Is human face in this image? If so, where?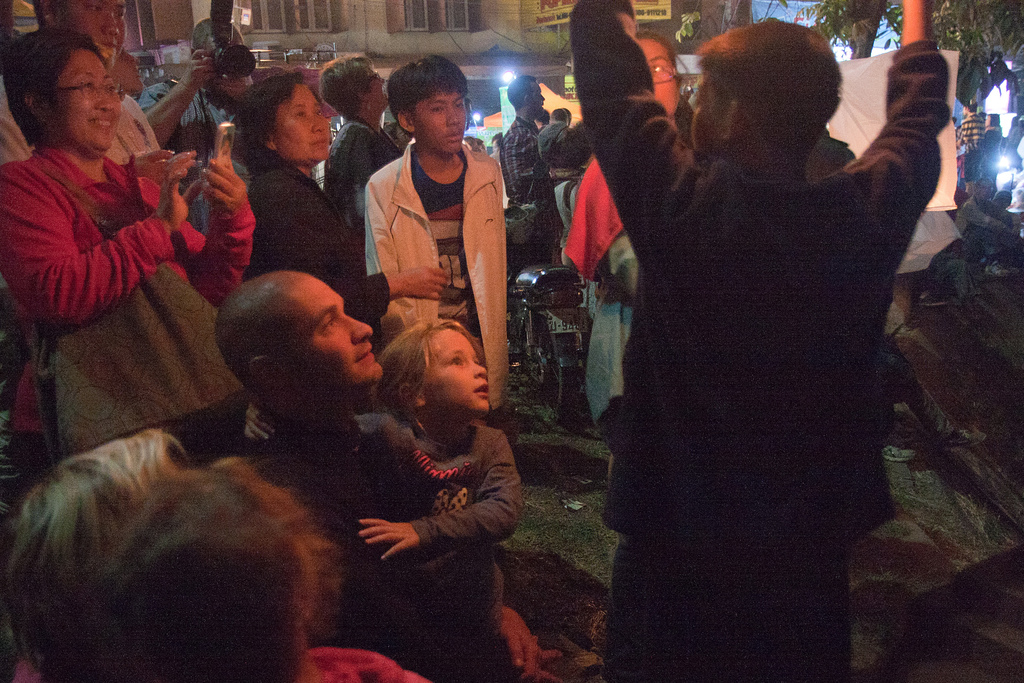
Yes, at x1=269, y1=81, x2=333, y2=164.
